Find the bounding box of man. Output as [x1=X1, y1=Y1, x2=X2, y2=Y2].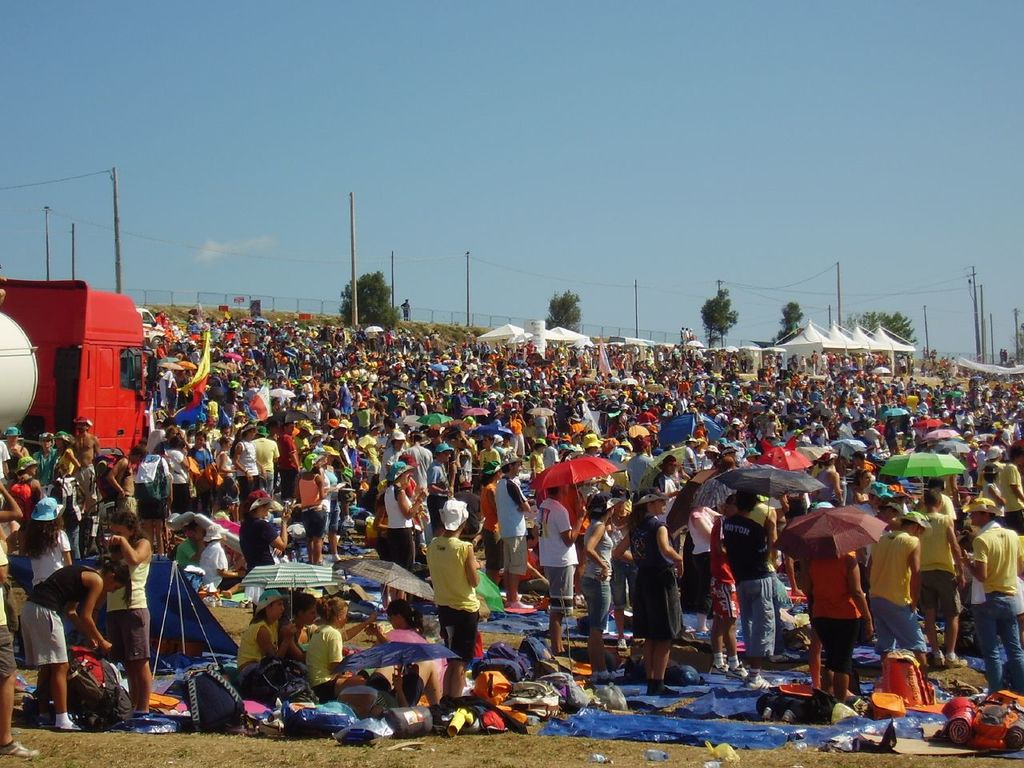
[x1=914, y1=490, x2=970, y2=664].
